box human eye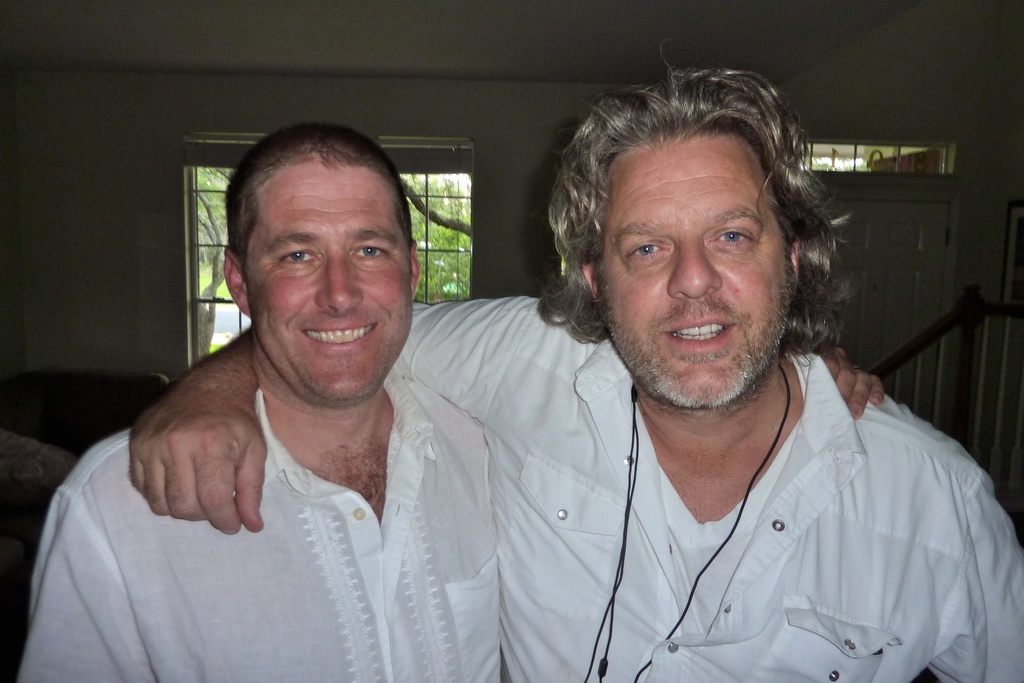
(273, 246, 316, 271)
